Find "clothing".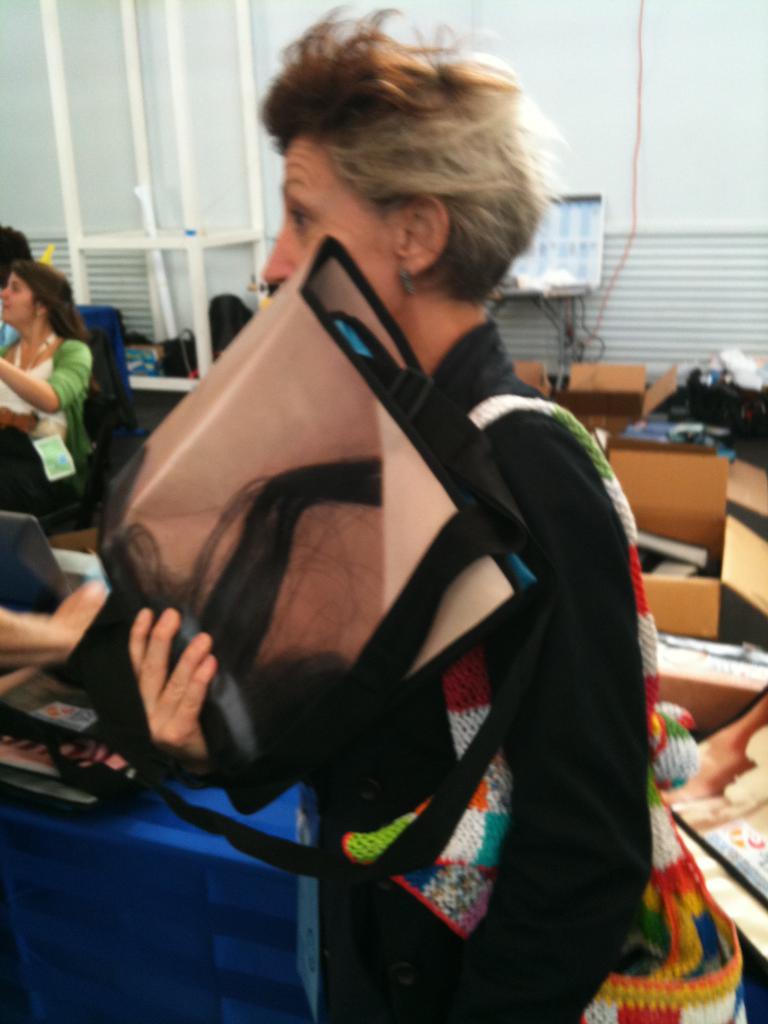
detection(204, 321, 661, 1021).
